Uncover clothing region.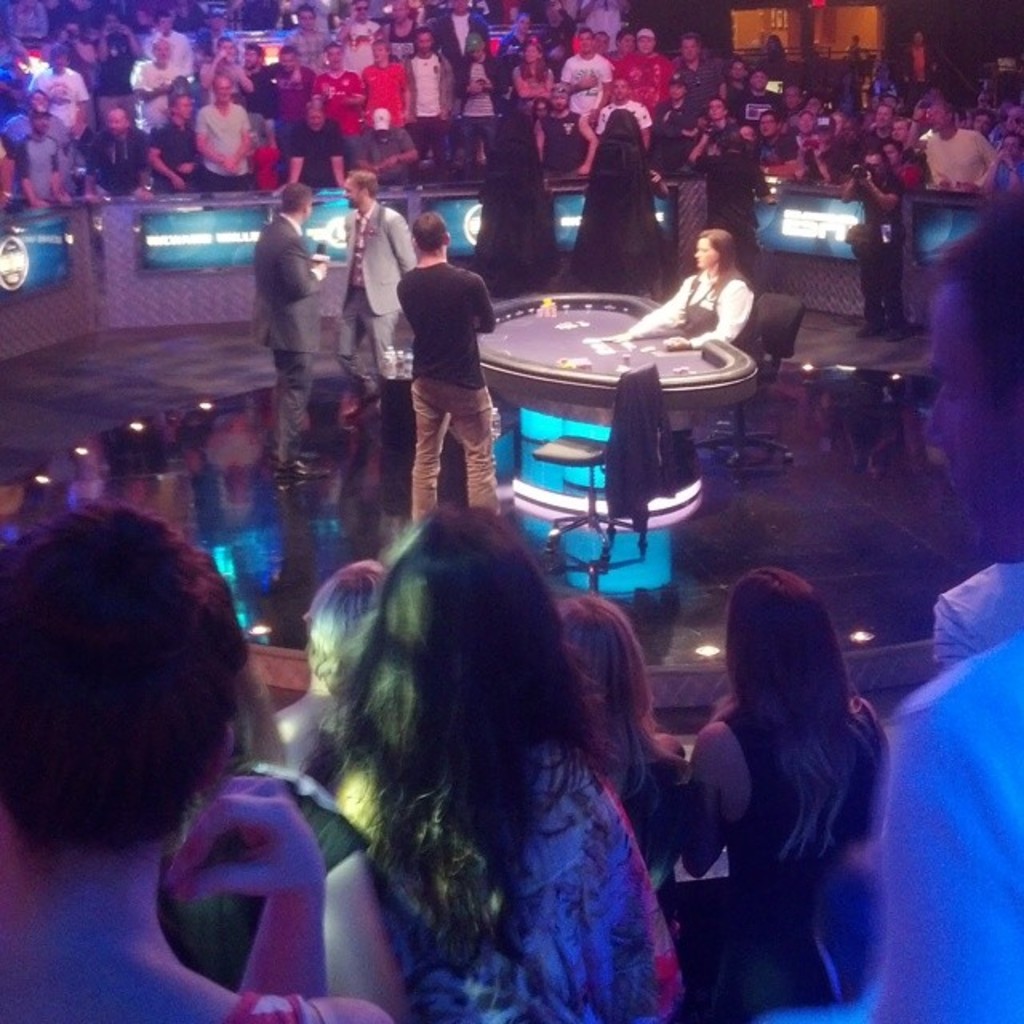
Uncovered: detection(613, 35, 682, 118).
